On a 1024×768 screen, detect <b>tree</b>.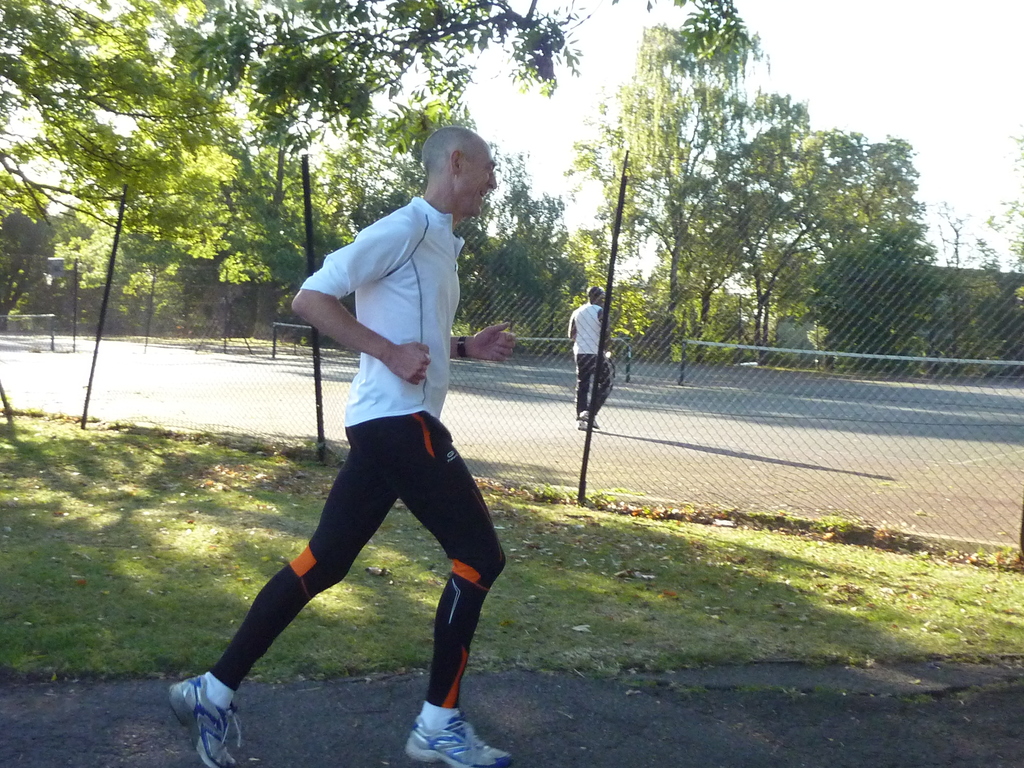
(left=528, top=39, right=932, bottom=386).
